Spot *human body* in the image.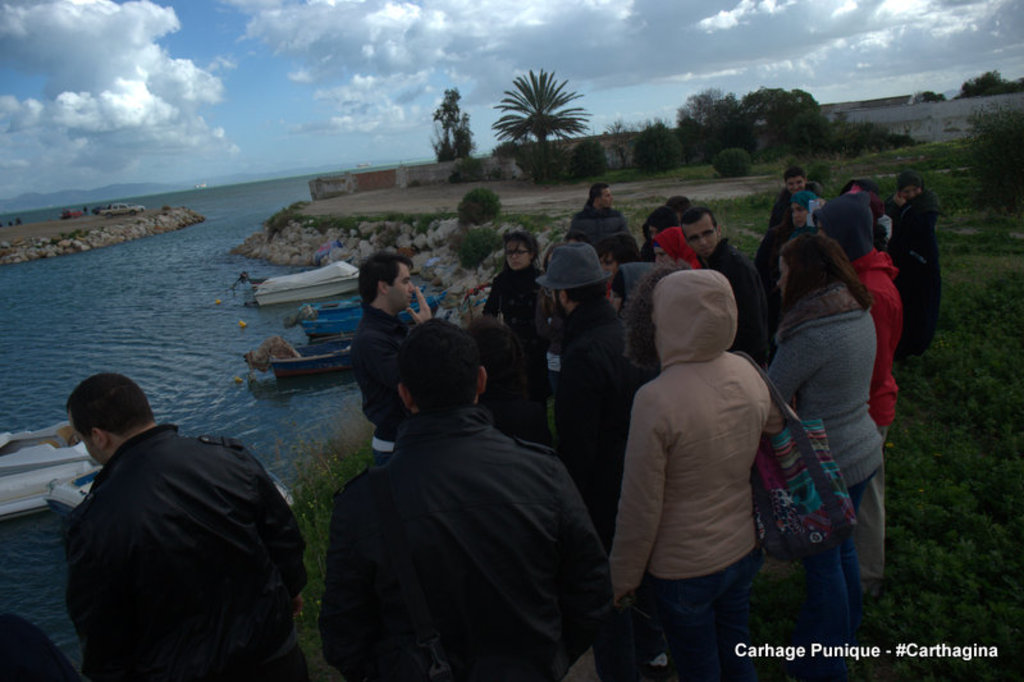
*human body* found at [left=347, top=287, right=440, bottom=470].
